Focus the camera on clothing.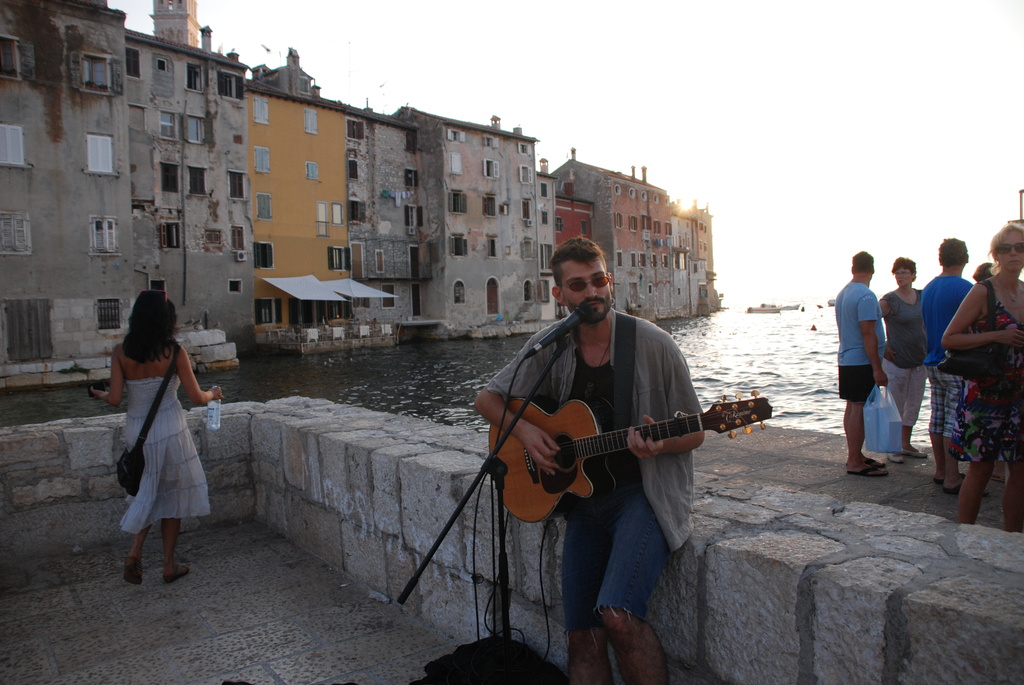
Focus region: <bbox>484, 285, 740, 585</bbox>.
